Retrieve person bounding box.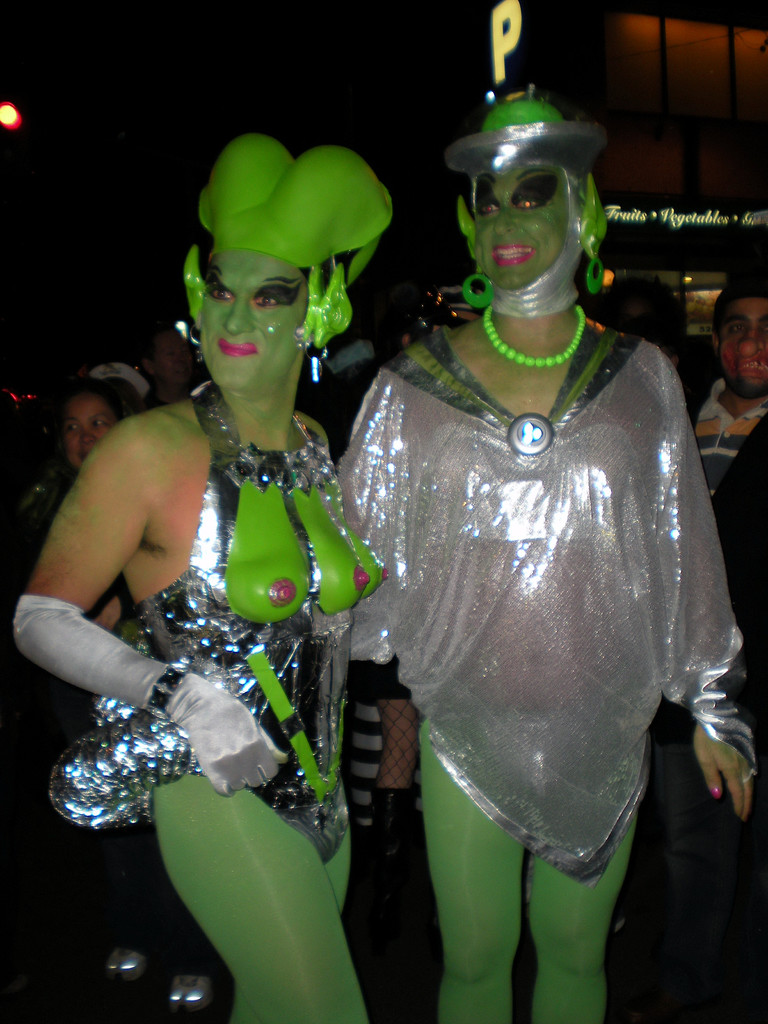
Bounding box: bbox=[4, 120, 399, 1023].
